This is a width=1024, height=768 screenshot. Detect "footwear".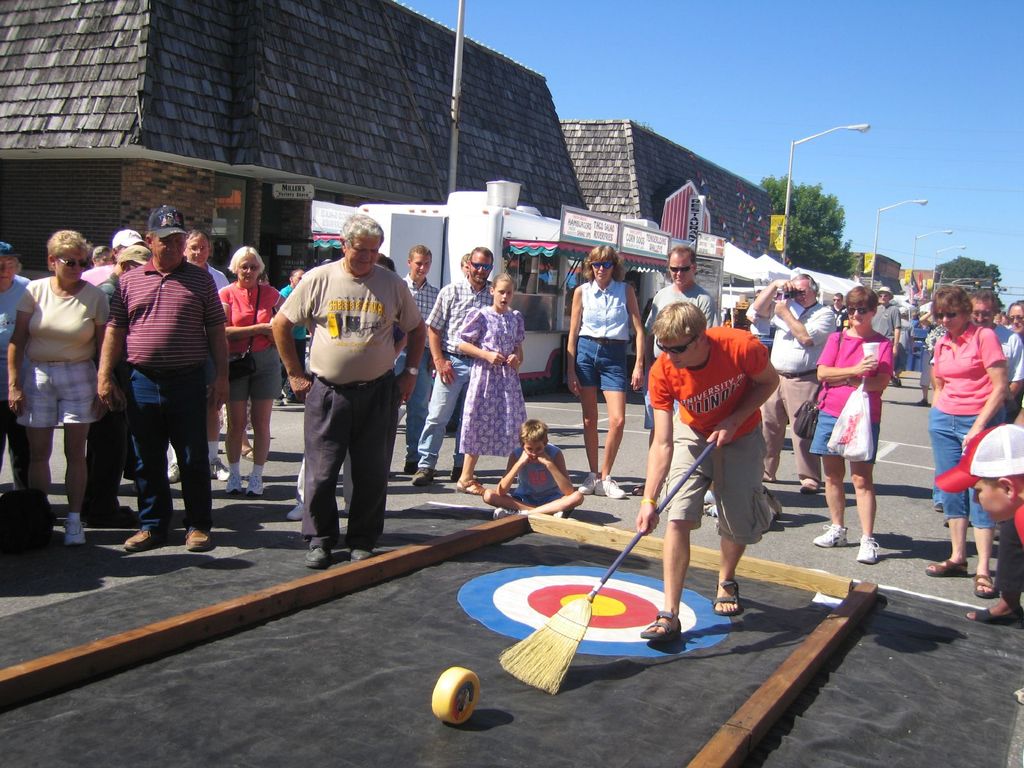
BBox(207, 462, 224, 481).
